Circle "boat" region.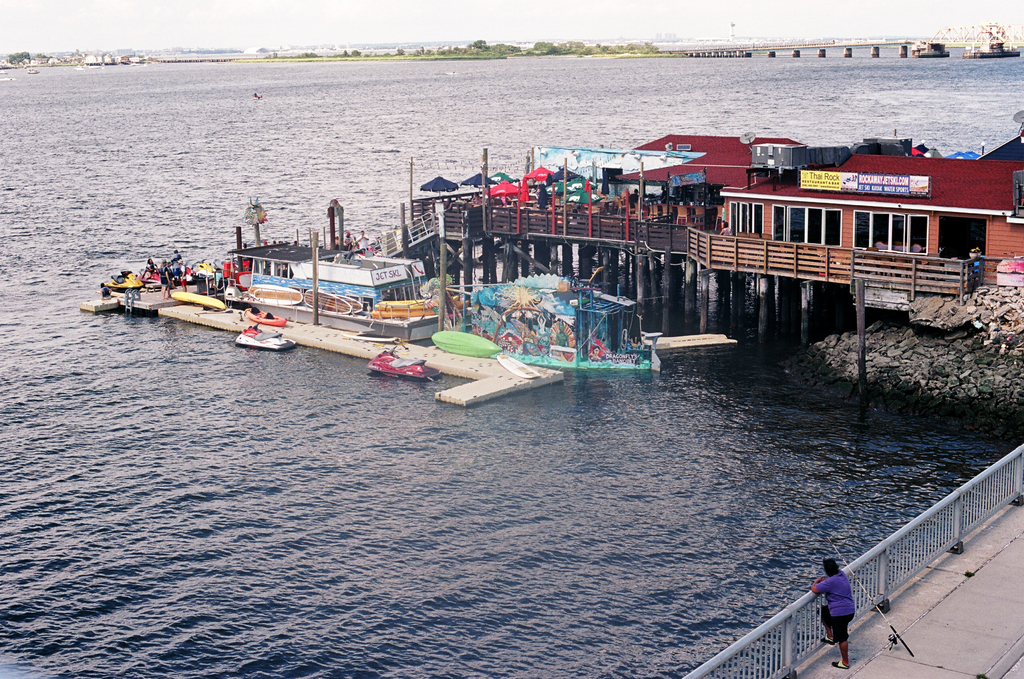
Region: [x1=233, y1=324, x2=298, y2=356].
